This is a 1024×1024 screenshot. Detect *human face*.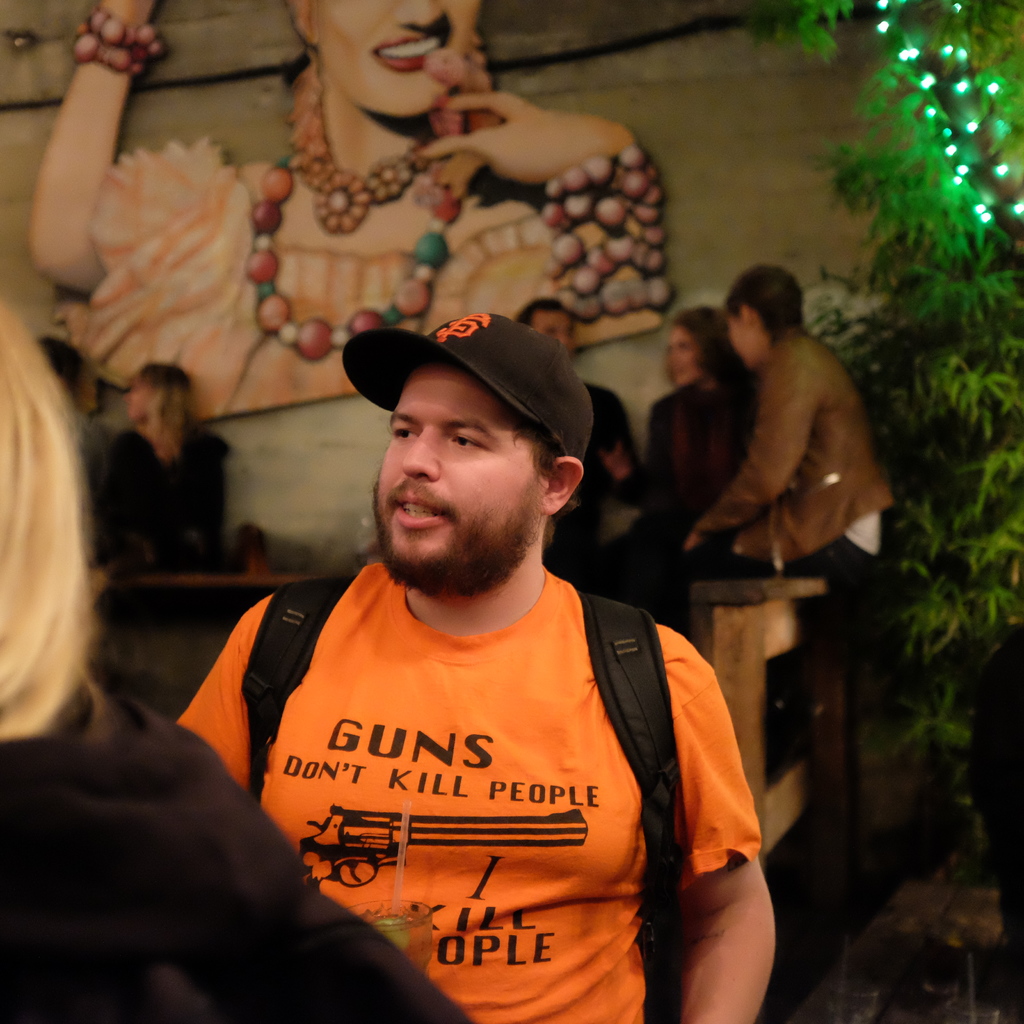
[left=381, top=364, right=545, bottom=563].
